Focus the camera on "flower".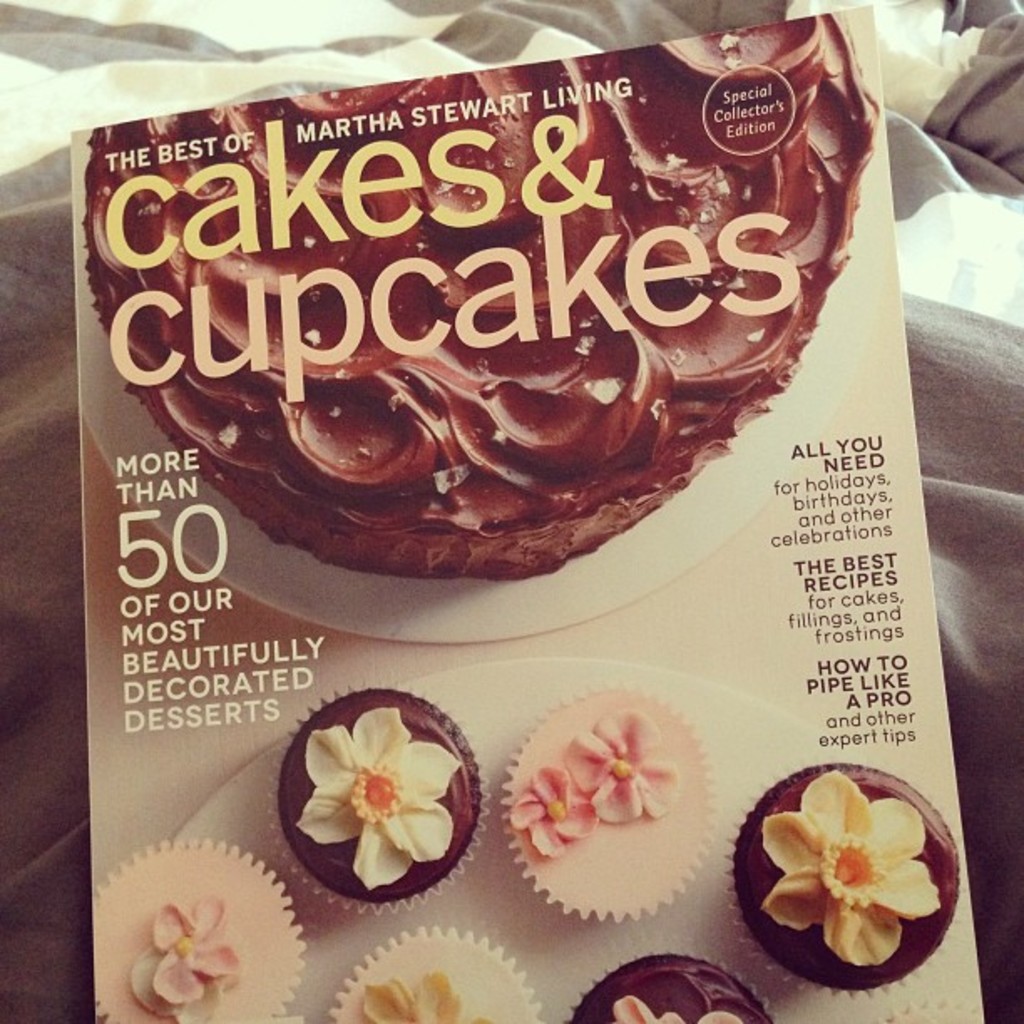
Focus region: (left=760, top=771, right=940, bottom=965).
